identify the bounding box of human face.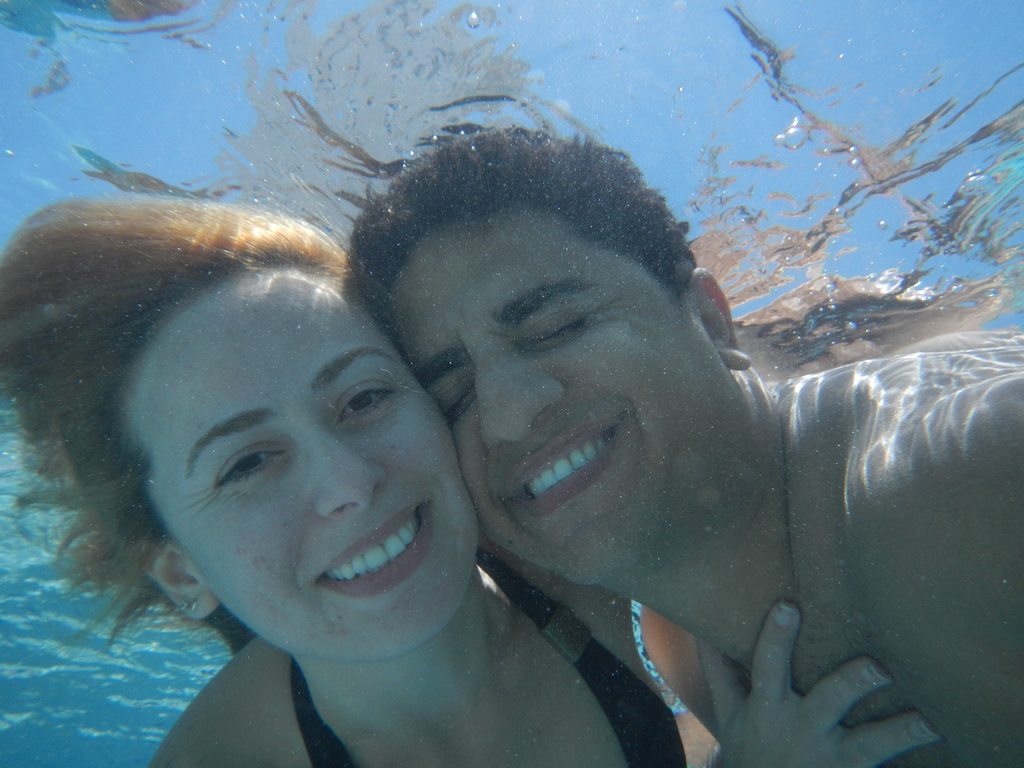
crop(119, 266, 483, 660).
